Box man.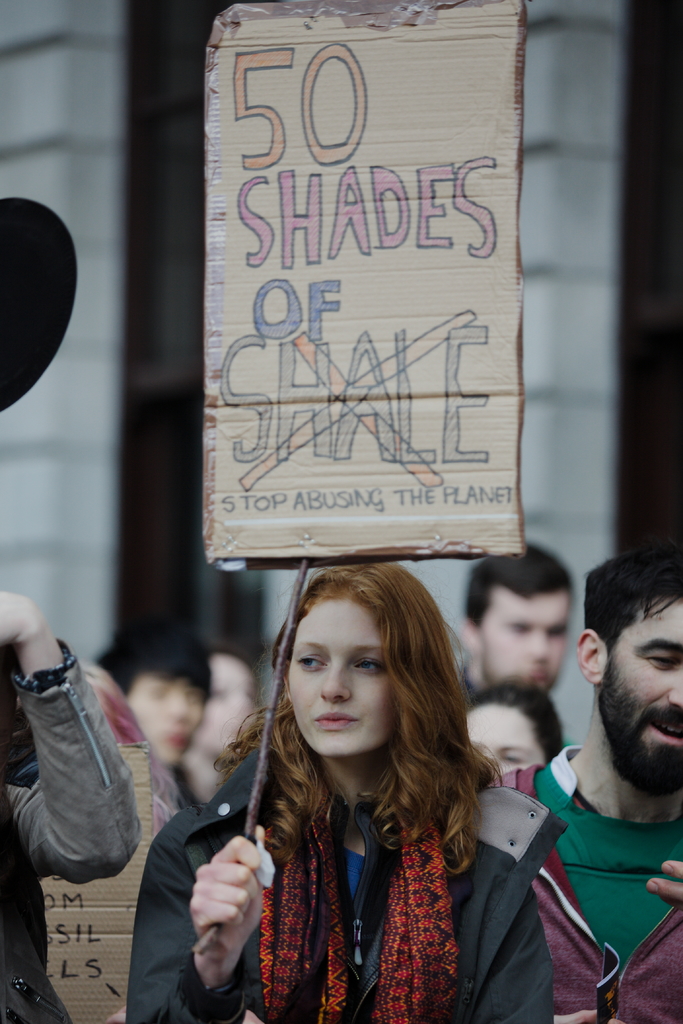
<box>457,540,579,694</box>.
